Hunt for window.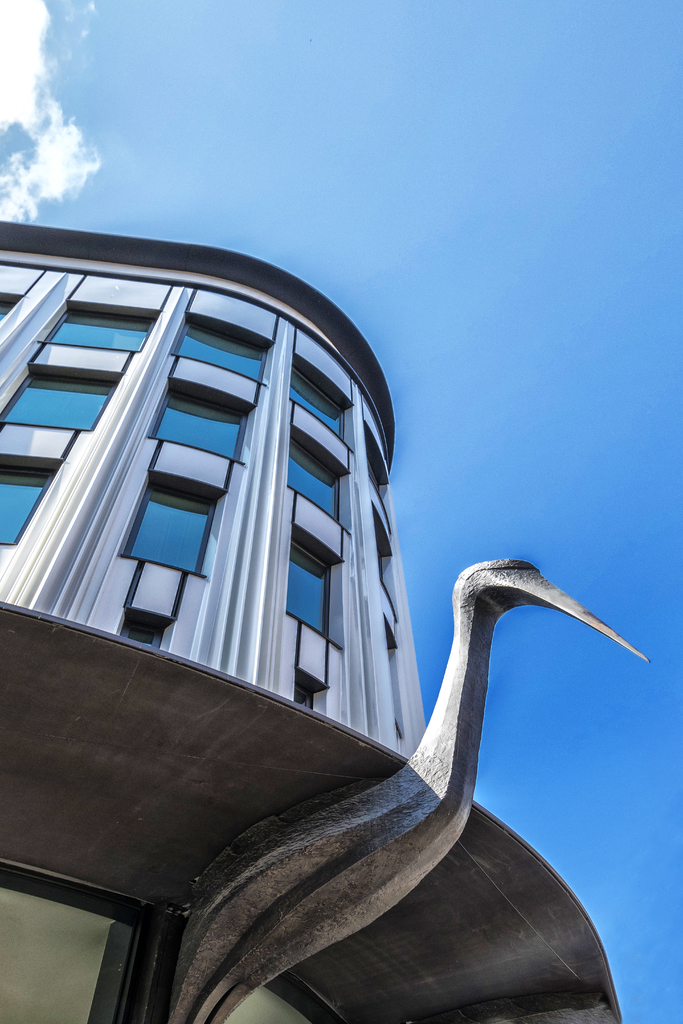
Hunted down at [left=122, top=469, right=227, bottom=567].
